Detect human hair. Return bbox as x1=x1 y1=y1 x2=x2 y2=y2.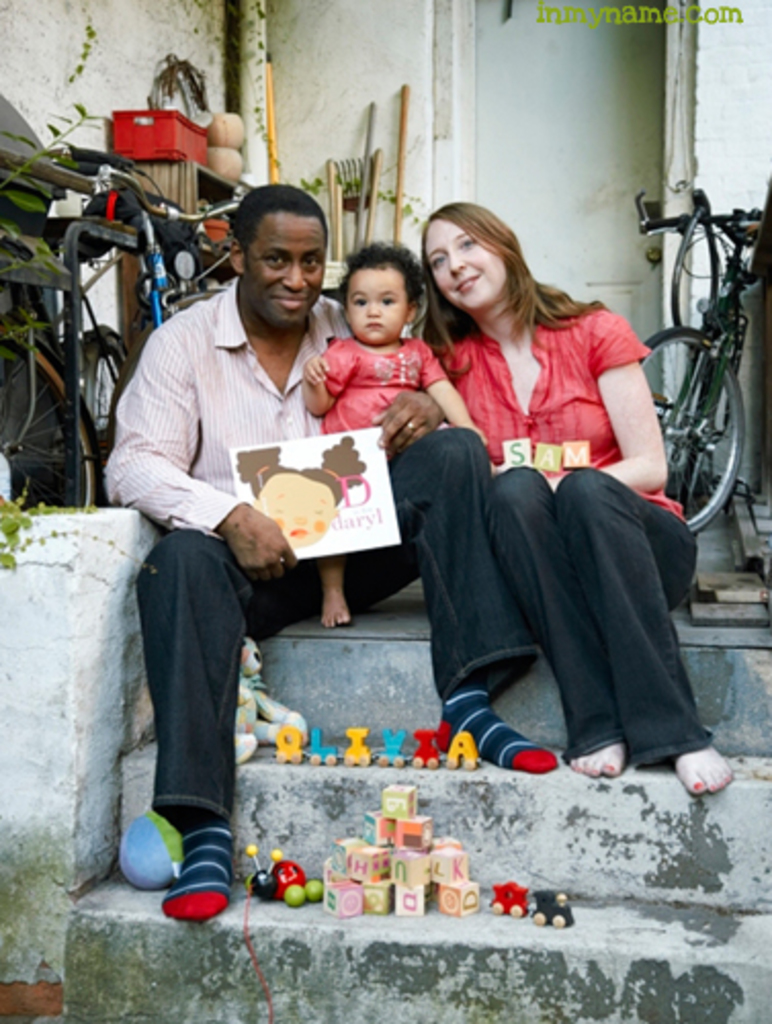
x1=235 y1=434 x2=364 y2=510.
